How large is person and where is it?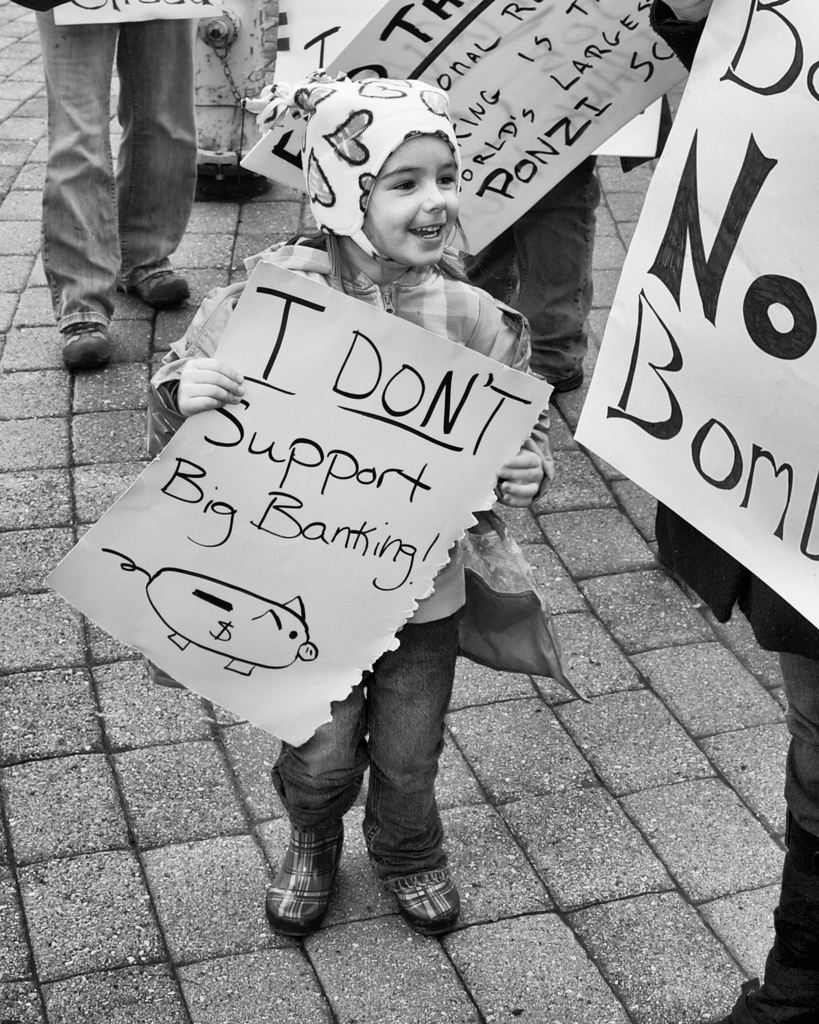
Bounding box: box=[460, 137, 588, 429].
